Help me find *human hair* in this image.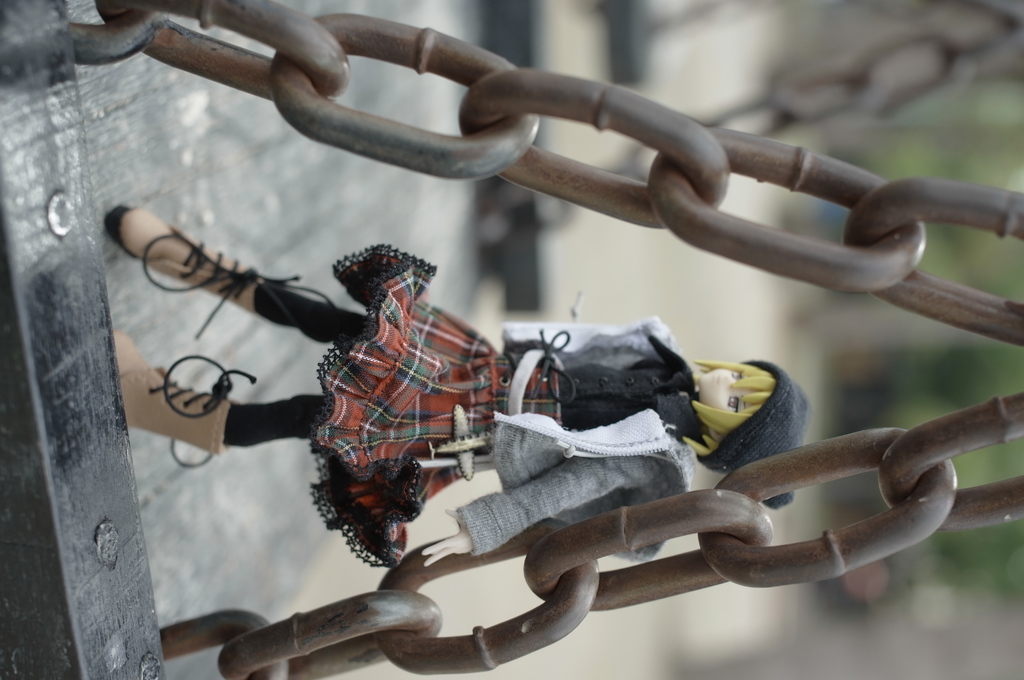
Found it: <box>694,357,790,433</box>.
